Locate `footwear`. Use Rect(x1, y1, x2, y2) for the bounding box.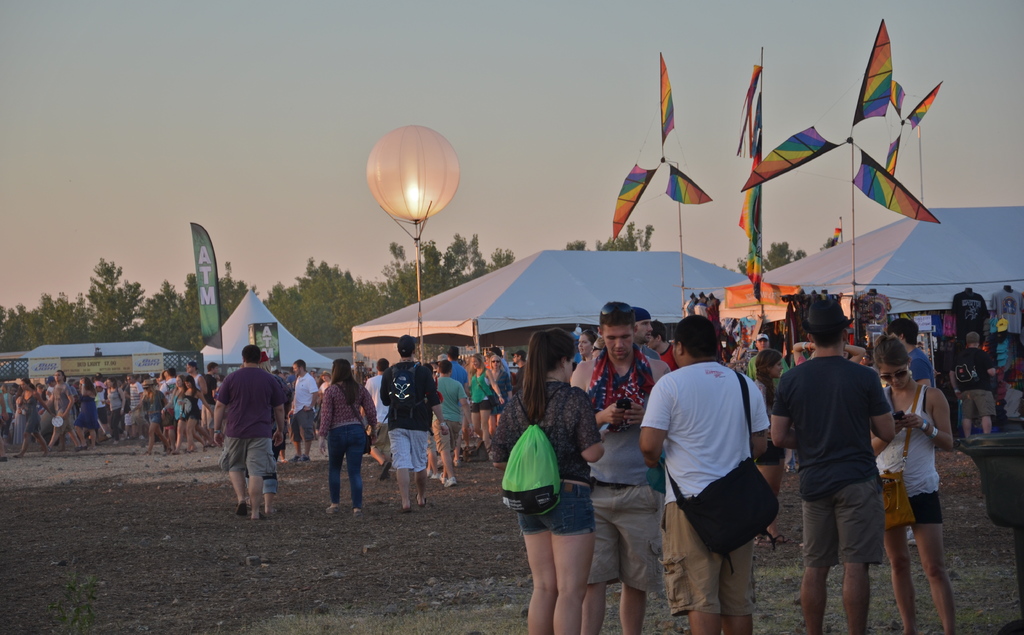
Rect(767, 533, 793, 548).
